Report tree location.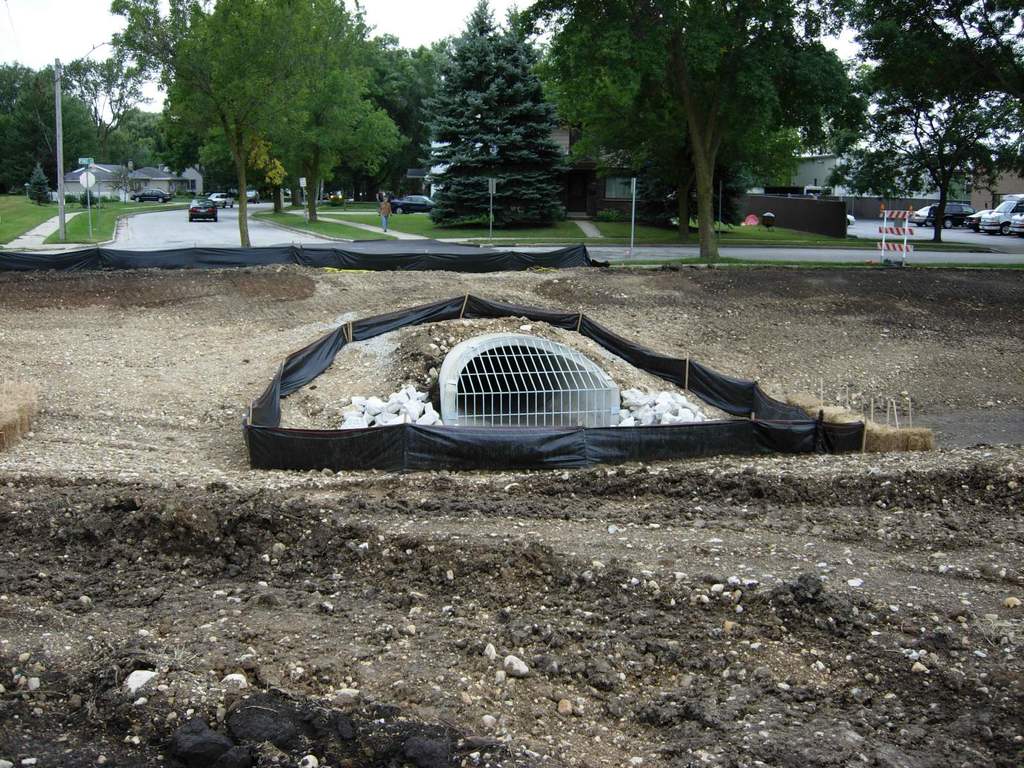
Report: {"x1": 65, "y1": 0, "x2": 386, "y2": 244}.
